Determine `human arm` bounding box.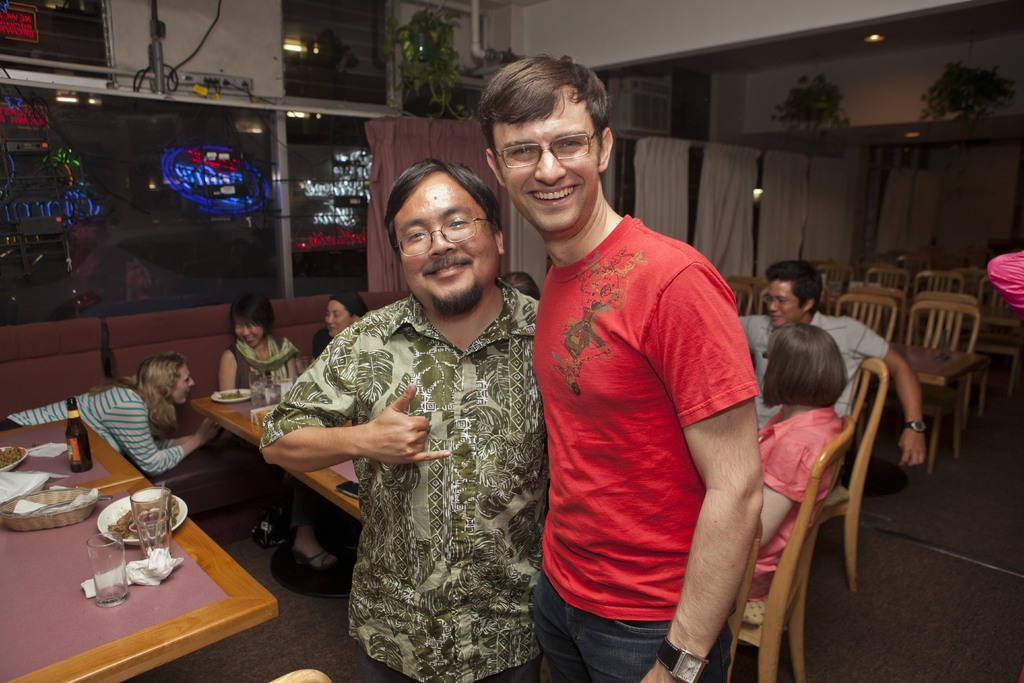
Determined: bbox=(754, 432, 803, 546).
